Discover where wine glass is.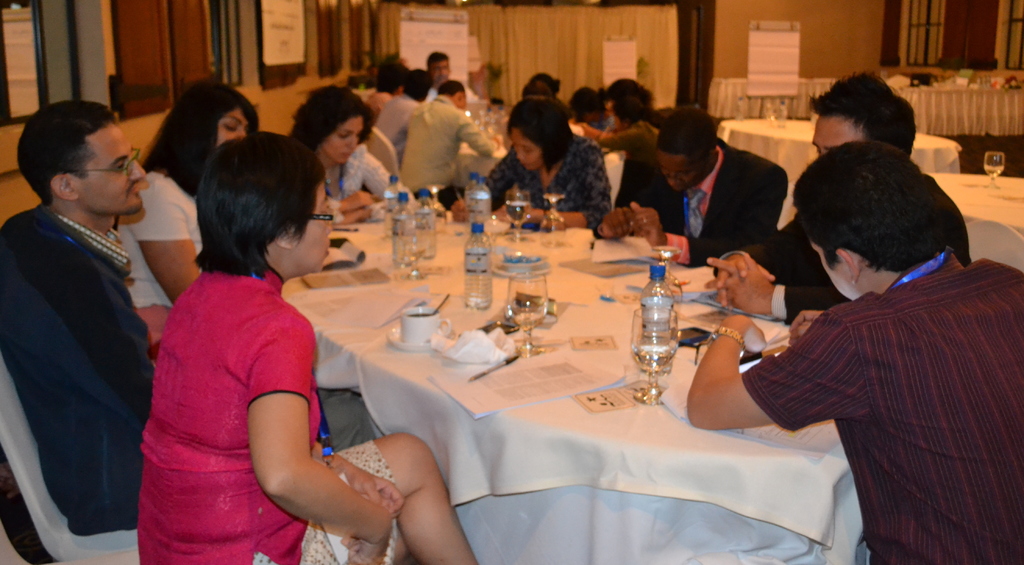
Discovered at bbox=[642, 250, 684, 301].
